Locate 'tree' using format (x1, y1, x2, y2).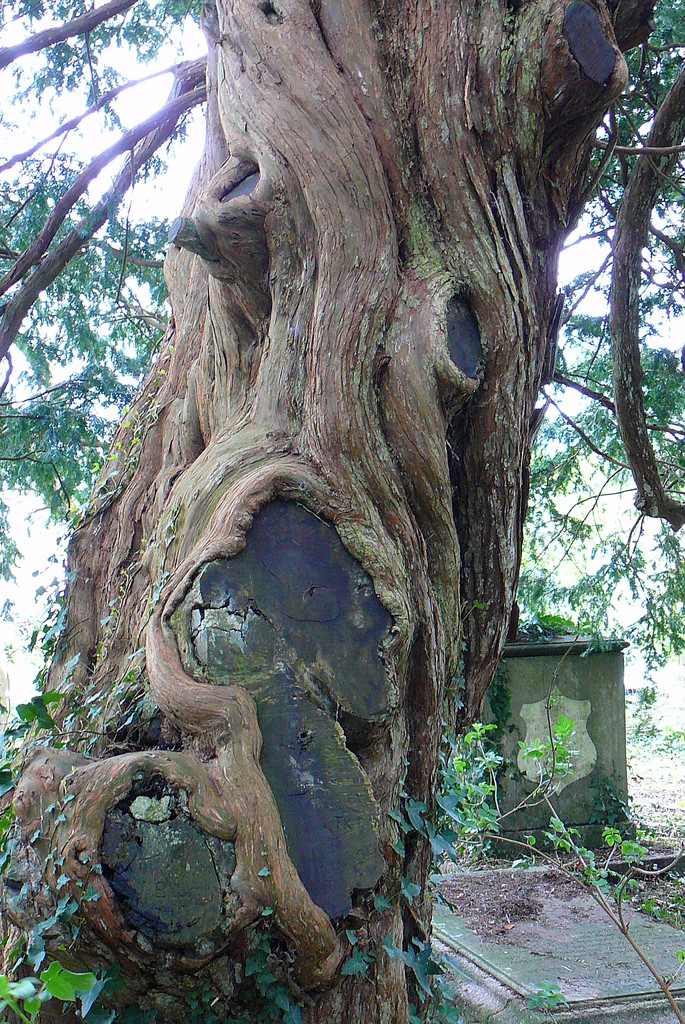
(0, 1, 682, 1016).
